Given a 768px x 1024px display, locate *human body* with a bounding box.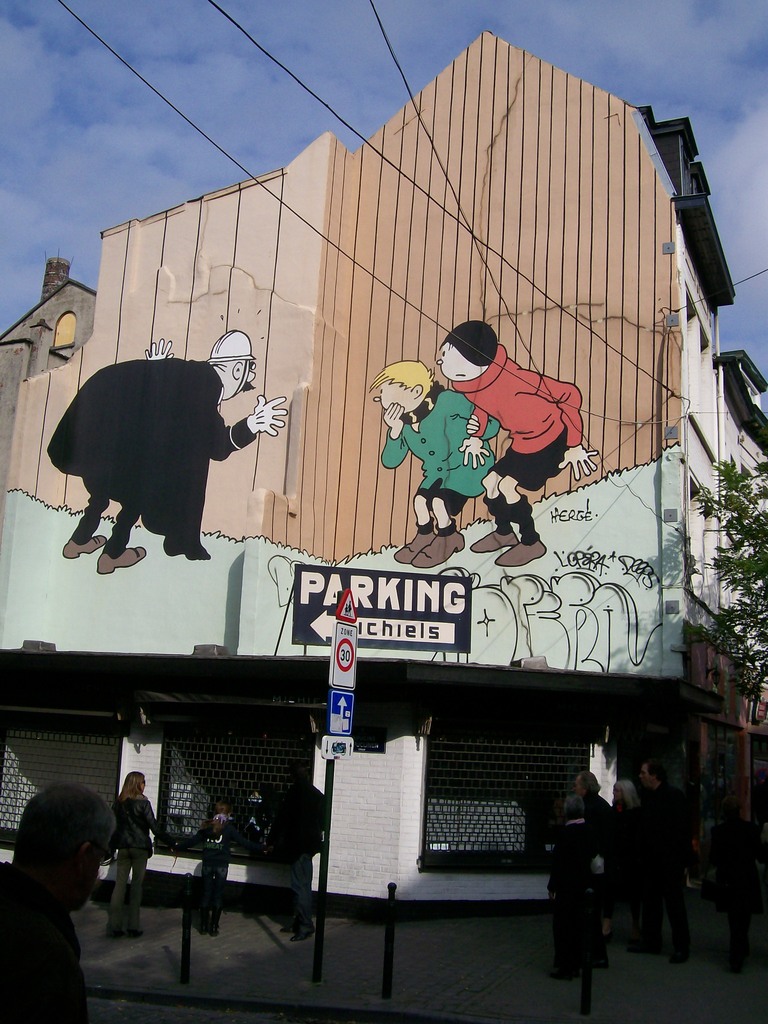
Located: locate(108, 771, 157, 932).
